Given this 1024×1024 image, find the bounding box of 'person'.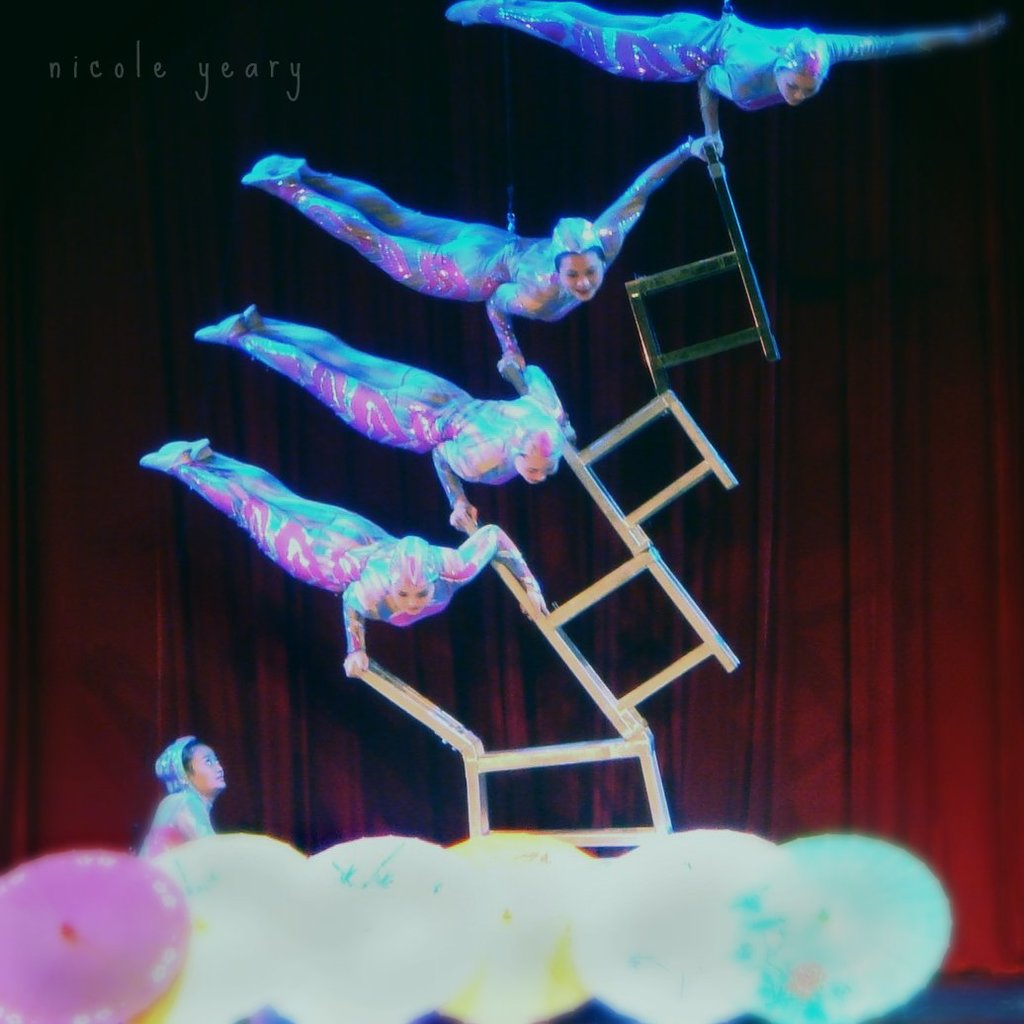
(left=139, top=437, right=551, bottom=674).
